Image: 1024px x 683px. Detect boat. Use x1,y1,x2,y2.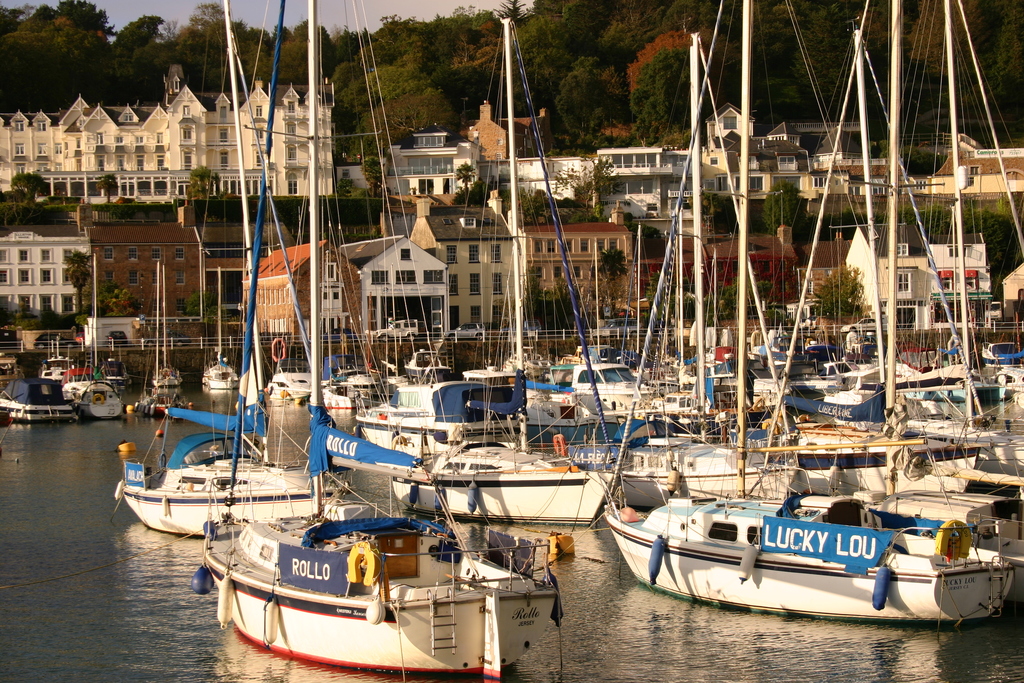
149,264,181,386.
